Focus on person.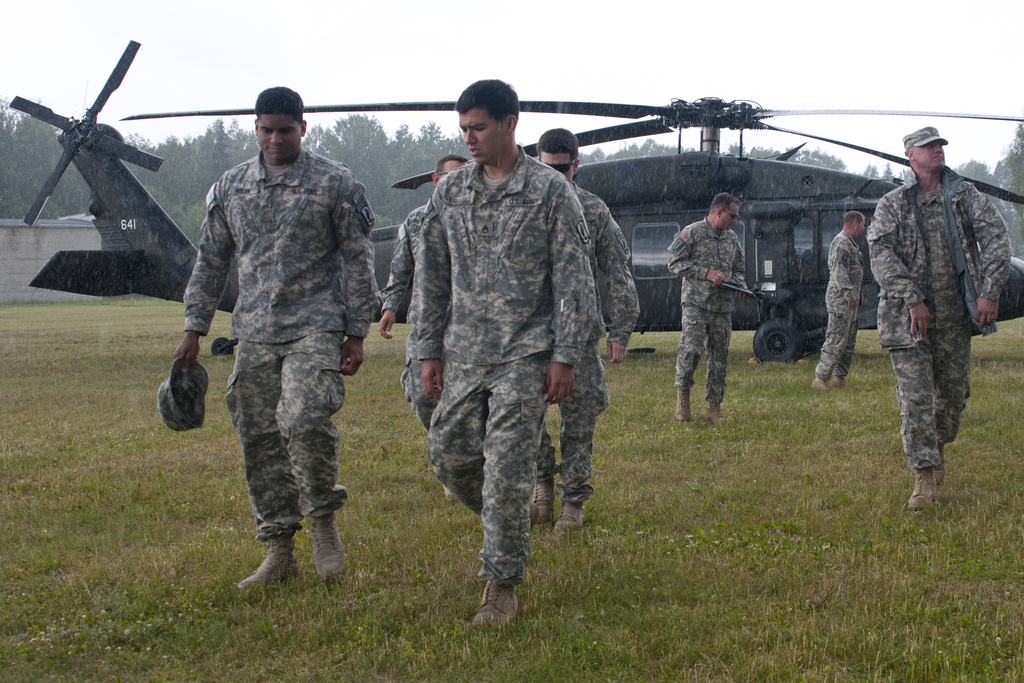
Focused at 407,76,605,629.
